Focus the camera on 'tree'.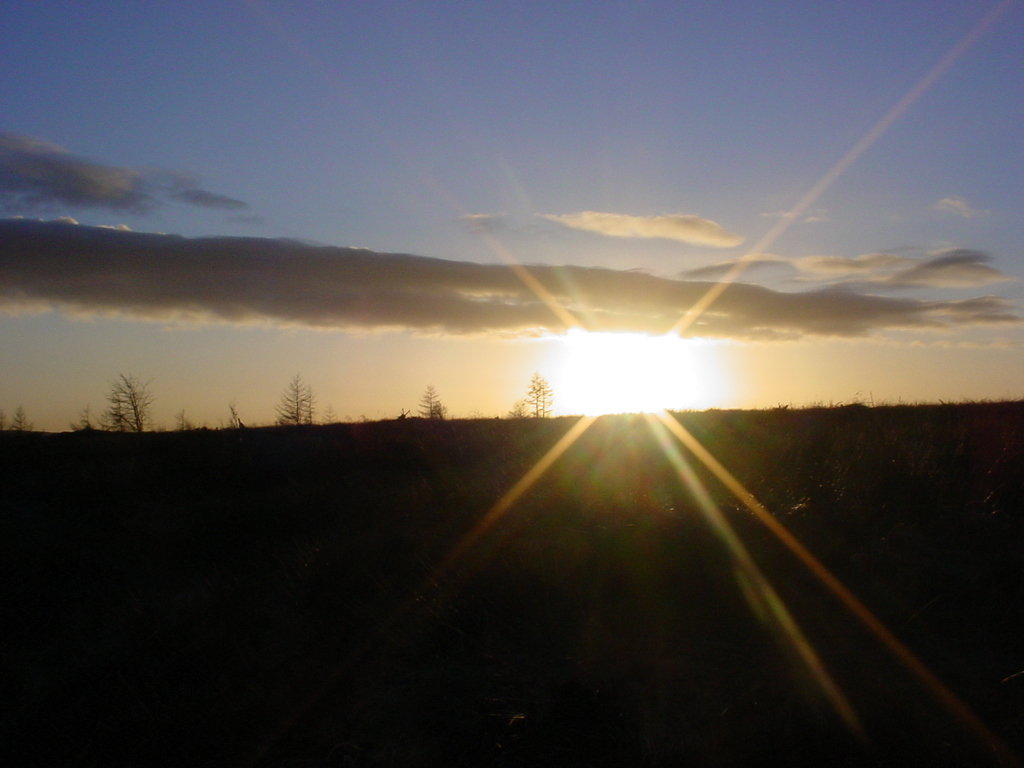
Focus region: 395, 380, 470, 427.
